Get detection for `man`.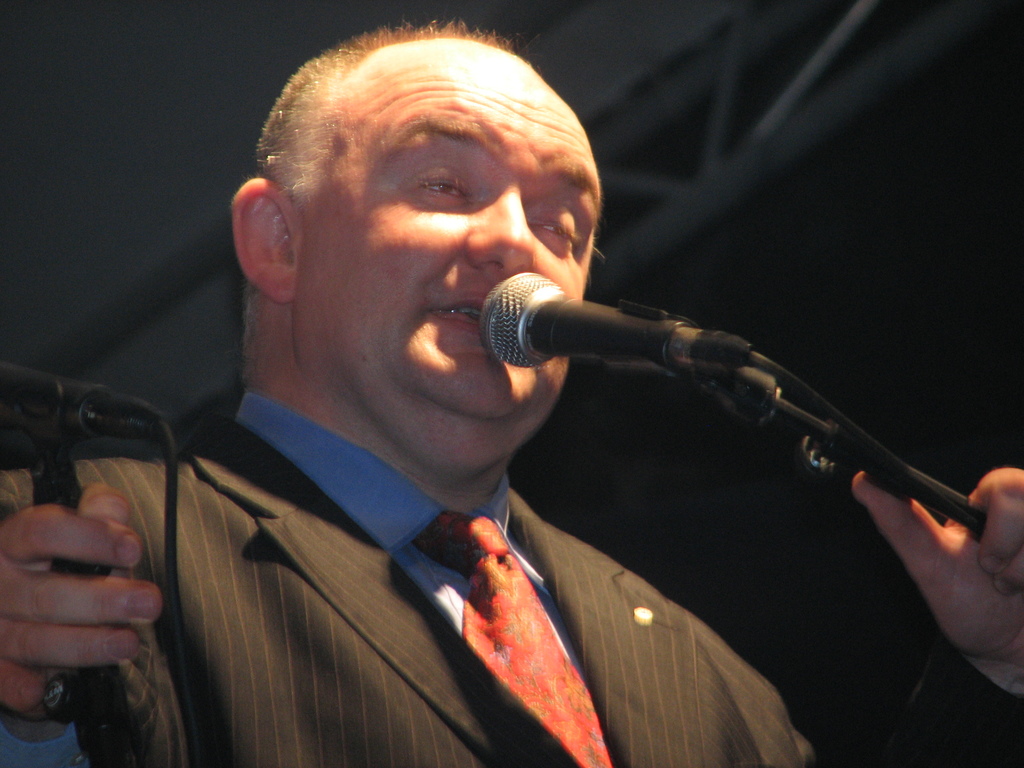
Detection: bbox=[69, 43, 980, 767].
